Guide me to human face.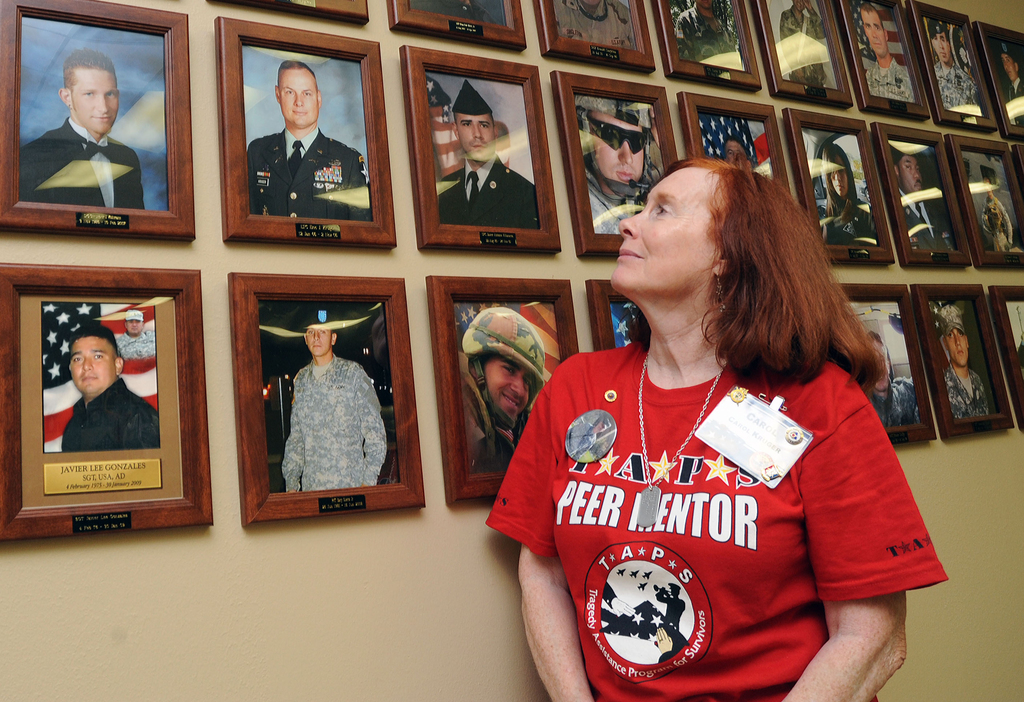
Guidance: BBox(591, 110, 646, 186).
